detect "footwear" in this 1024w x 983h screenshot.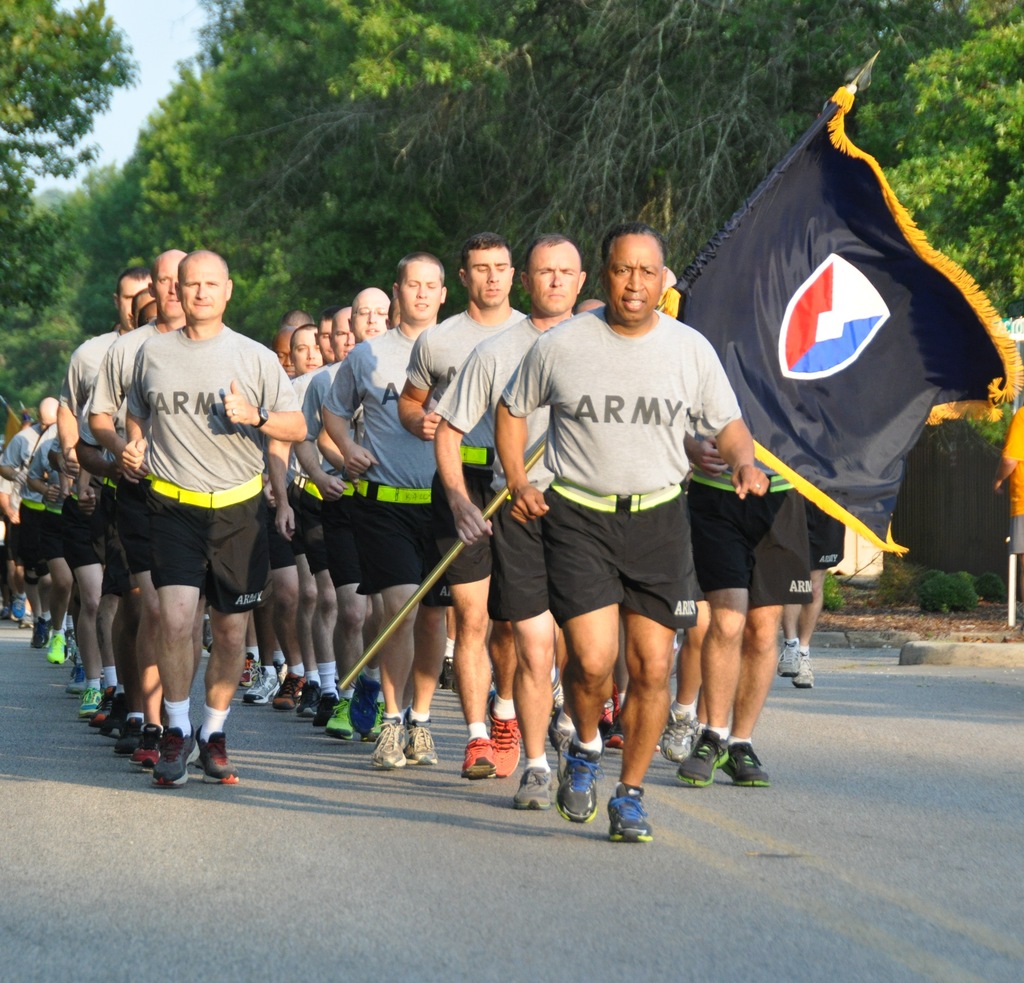
Detection: x1=404 y1=711 x2=440 y2=775.
